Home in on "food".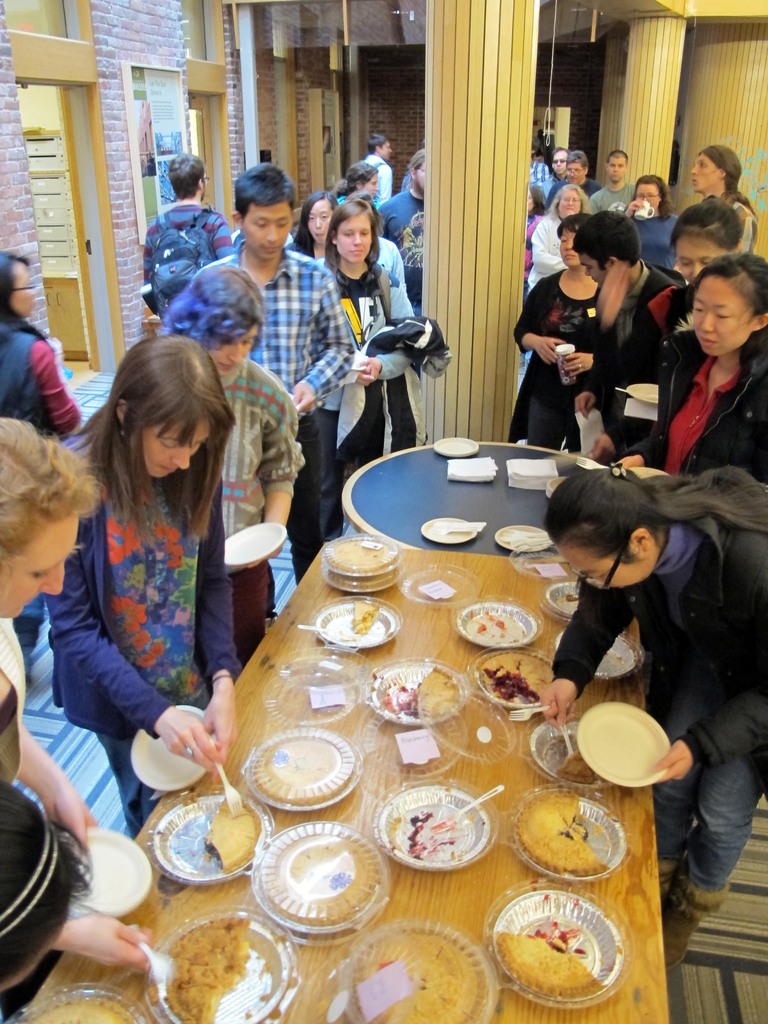
Homed in at <box>259,735,353,803</box>.
